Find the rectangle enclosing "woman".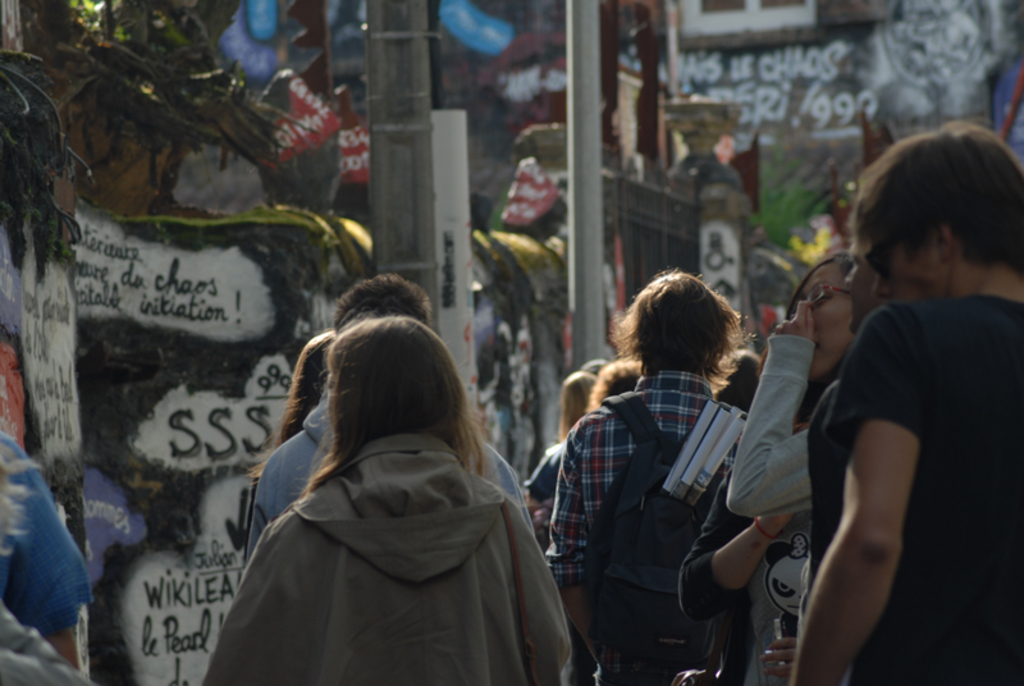
(left=721, top=246, right=860, bottom=685).
